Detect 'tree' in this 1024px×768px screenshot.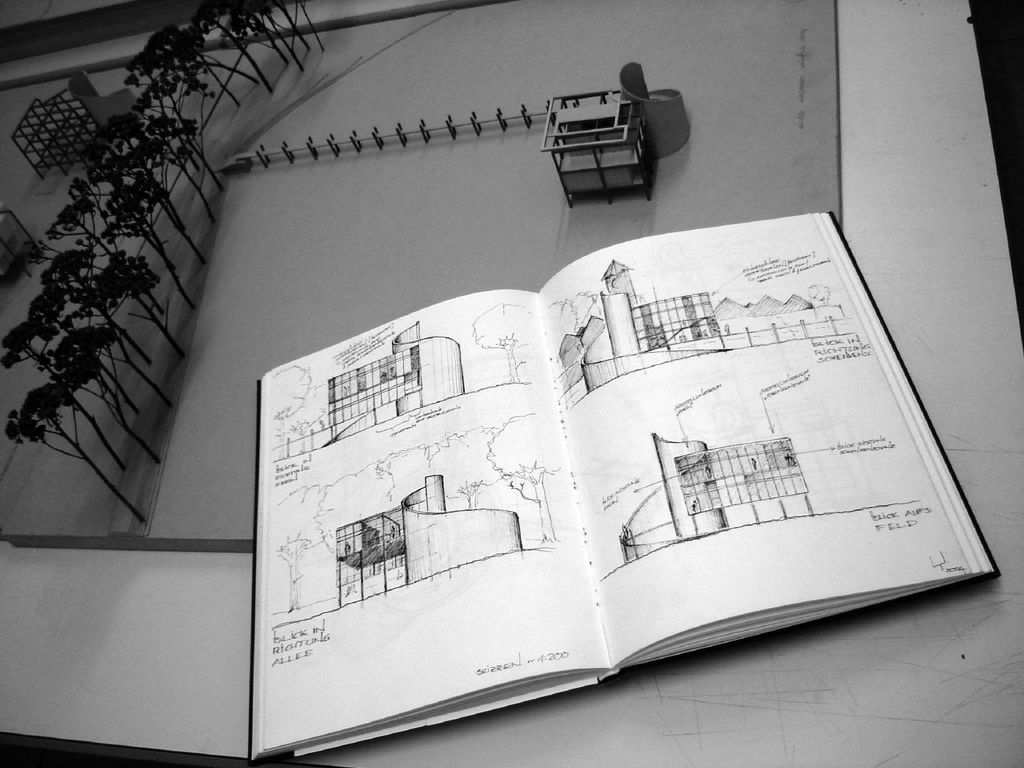
Detection: locate(3, 382, 145, 521).
